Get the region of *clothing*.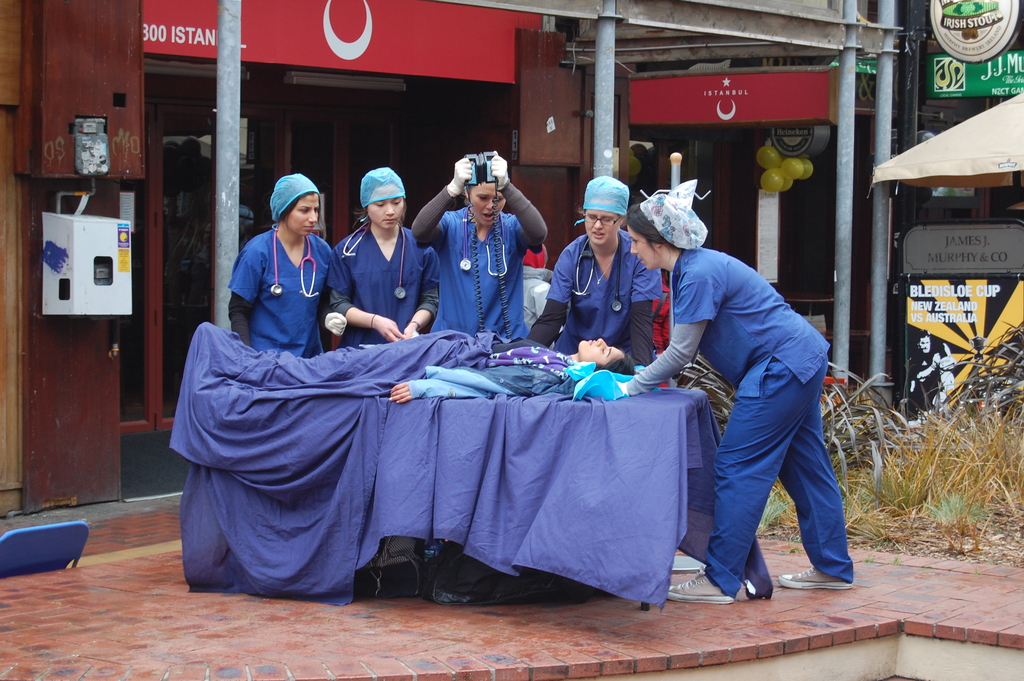
select_region(215, 203, 339, 366).
